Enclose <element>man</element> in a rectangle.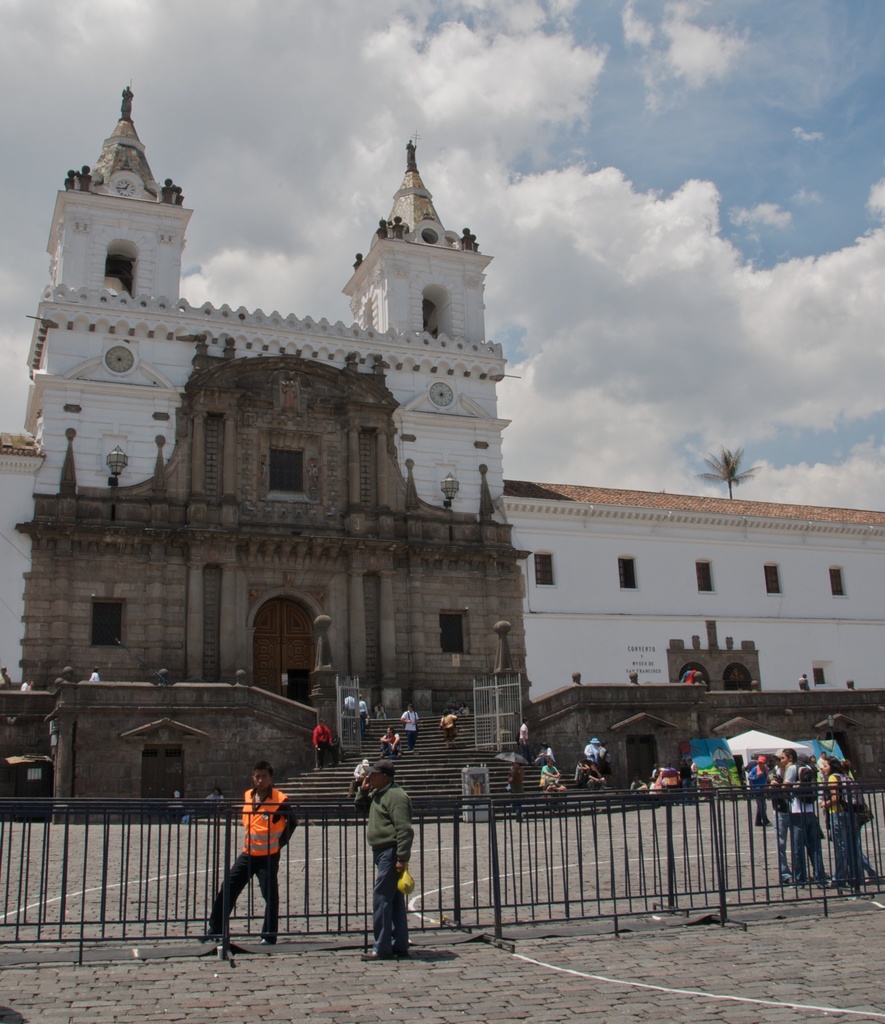
bbox=(202, 764, 295, 941).
